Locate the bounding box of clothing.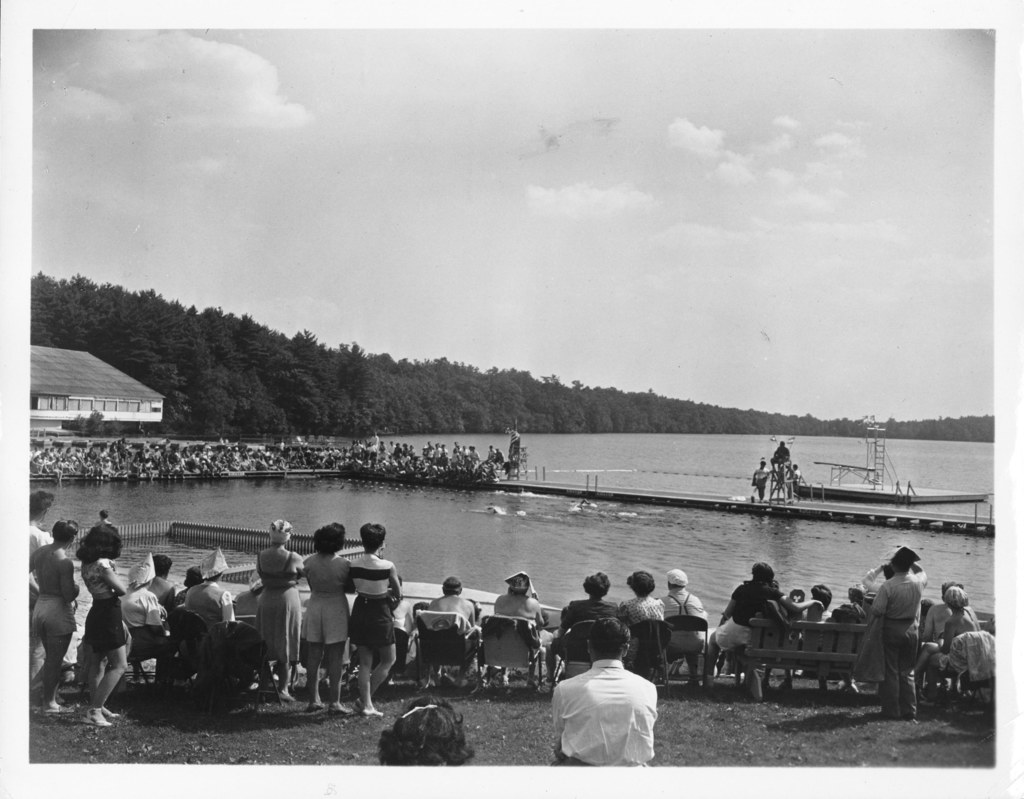
Bounding box: [656,579,707,630].
